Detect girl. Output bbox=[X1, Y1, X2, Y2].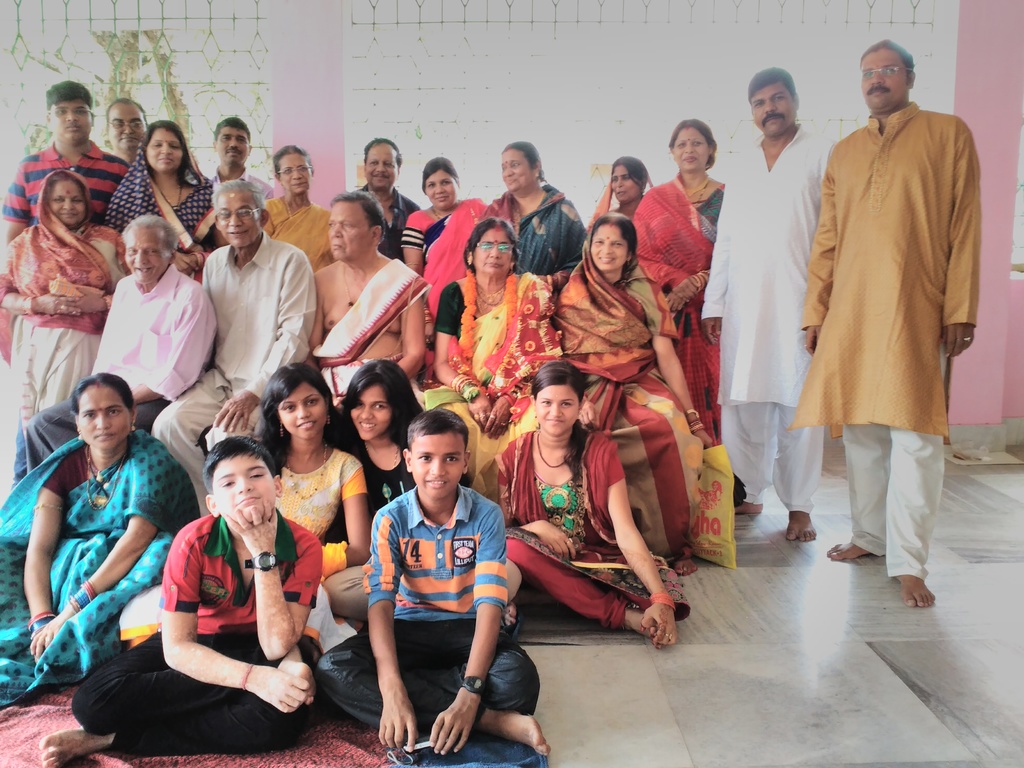
bbox=[632, 116, 731, 435].
